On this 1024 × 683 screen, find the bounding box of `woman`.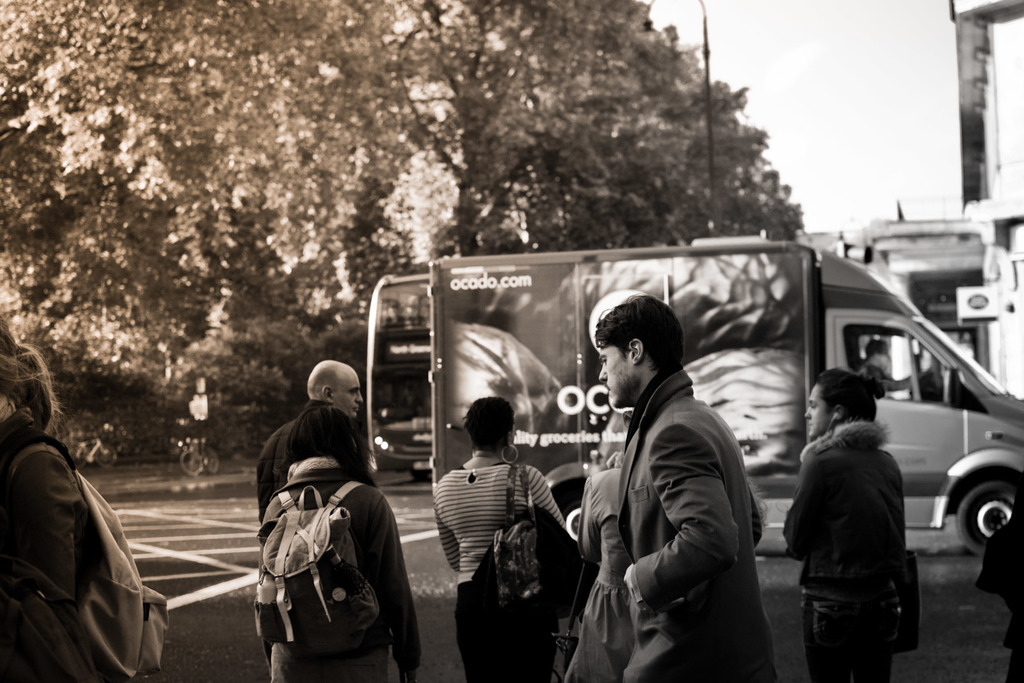
Bounding box: {"x1": 781, "y1": 366, "x2": 906, "y2": 682}.
